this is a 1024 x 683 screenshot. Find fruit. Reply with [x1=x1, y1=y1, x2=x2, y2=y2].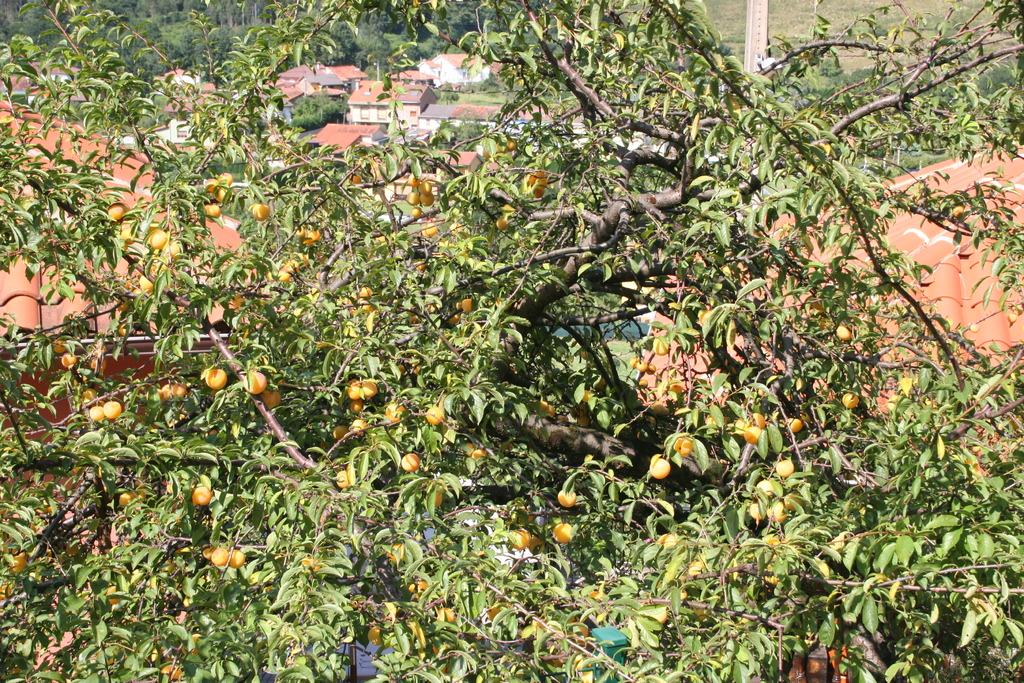
[x1=239, y1=369, x2=271, y2=395].
